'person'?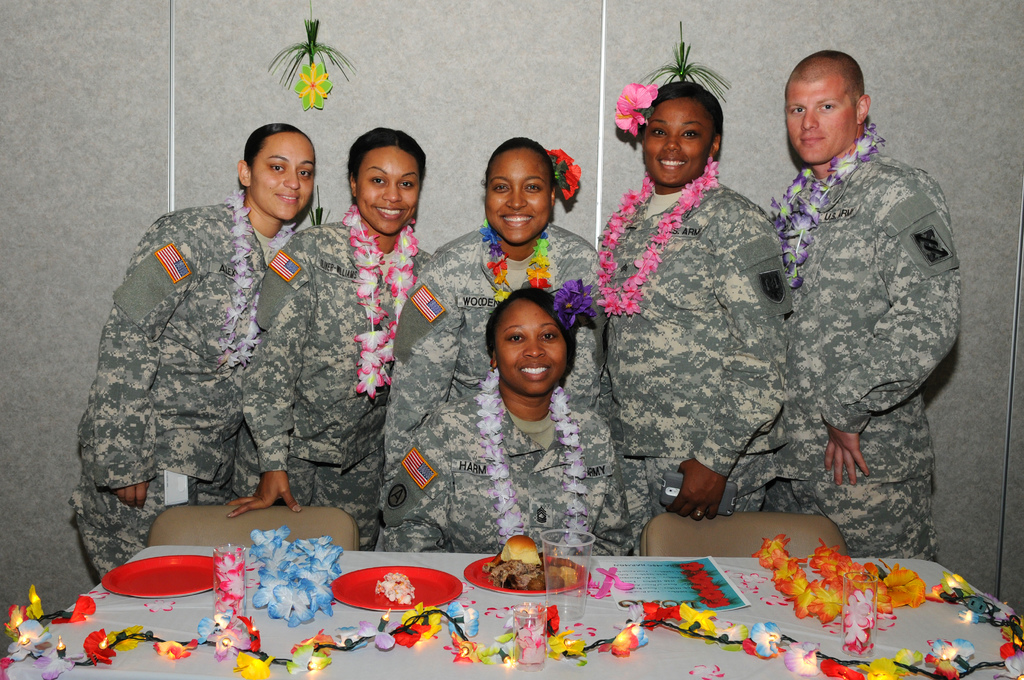
<region>229, 124, 422, 547</region>
